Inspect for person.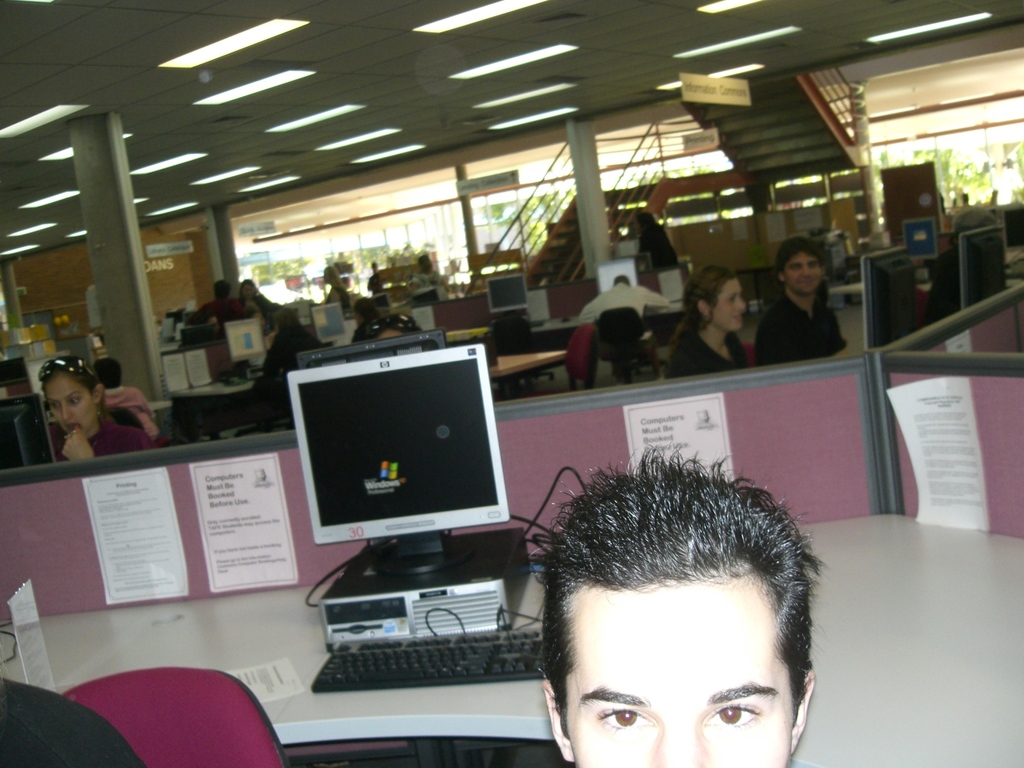
Inspection: 92, 355, 163, 437.
